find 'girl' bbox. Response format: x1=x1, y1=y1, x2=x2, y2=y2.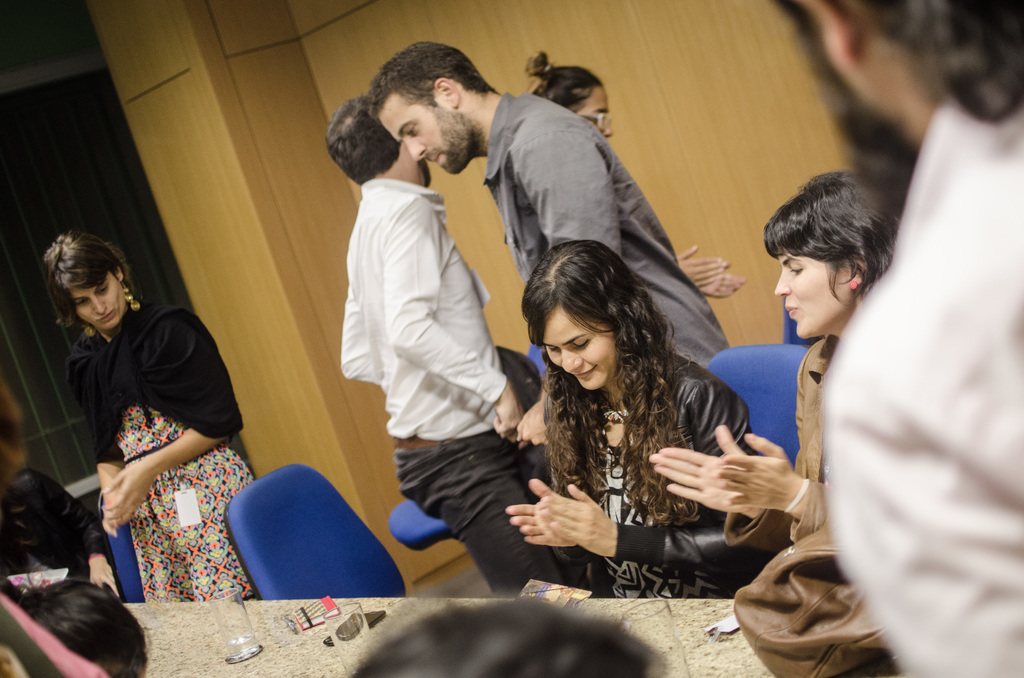
x1=650, y1=168, x2=900, y2=560.
